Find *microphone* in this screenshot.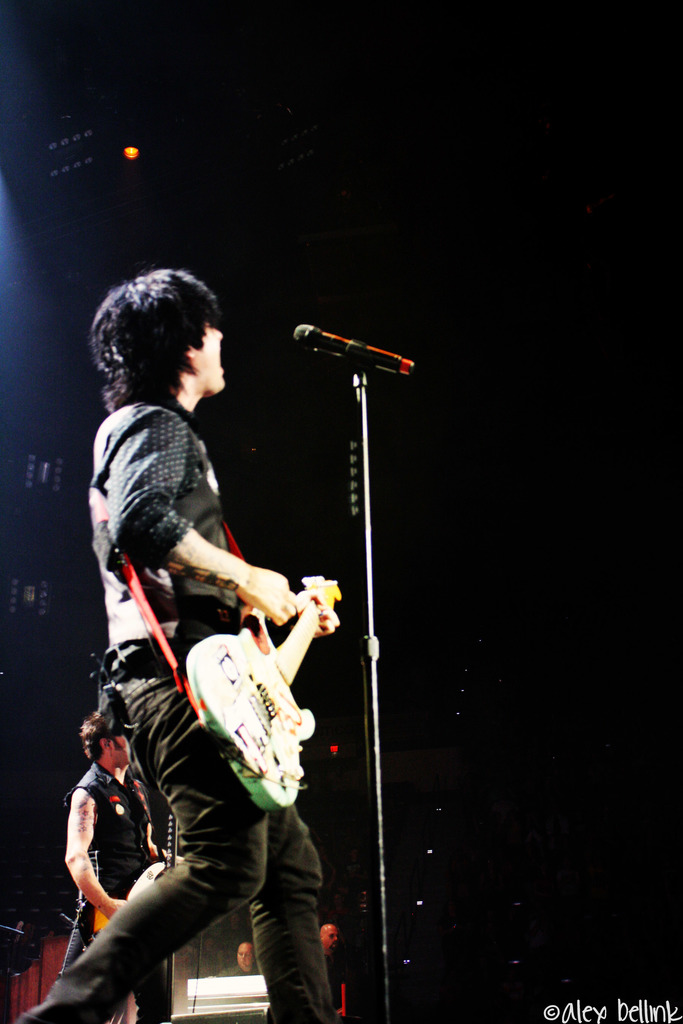
The bounding box for *microphone* is box=[292, 323, 416, 371].
